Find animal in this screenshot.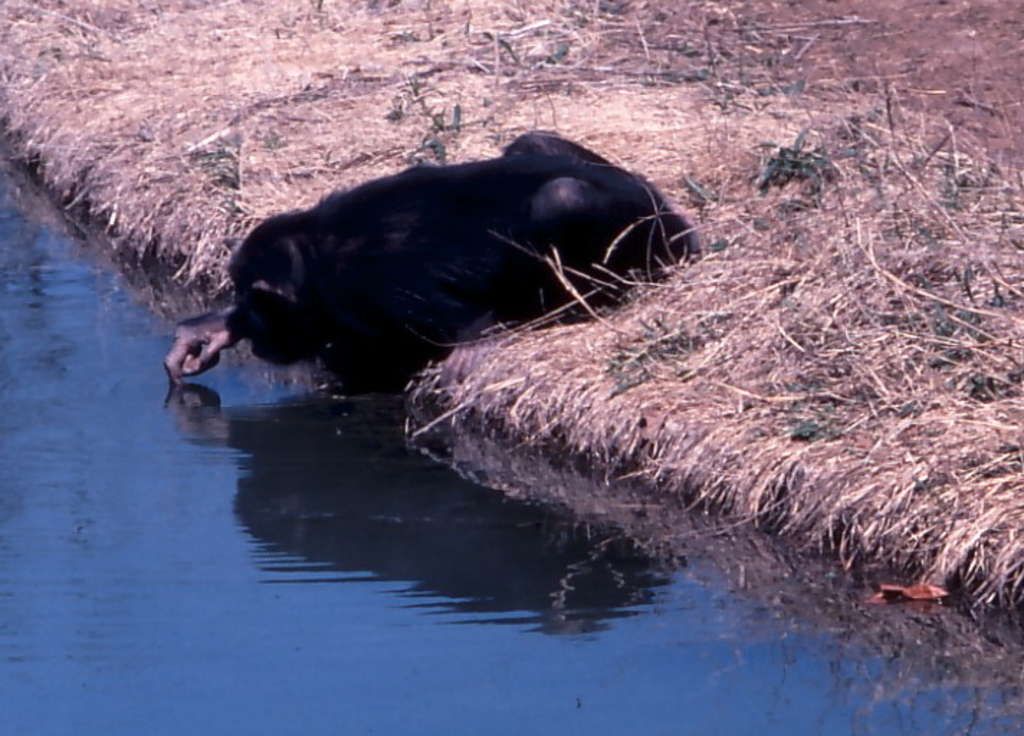
The bounding box for animal is left=168, top=131, right=700, bottom=392.
